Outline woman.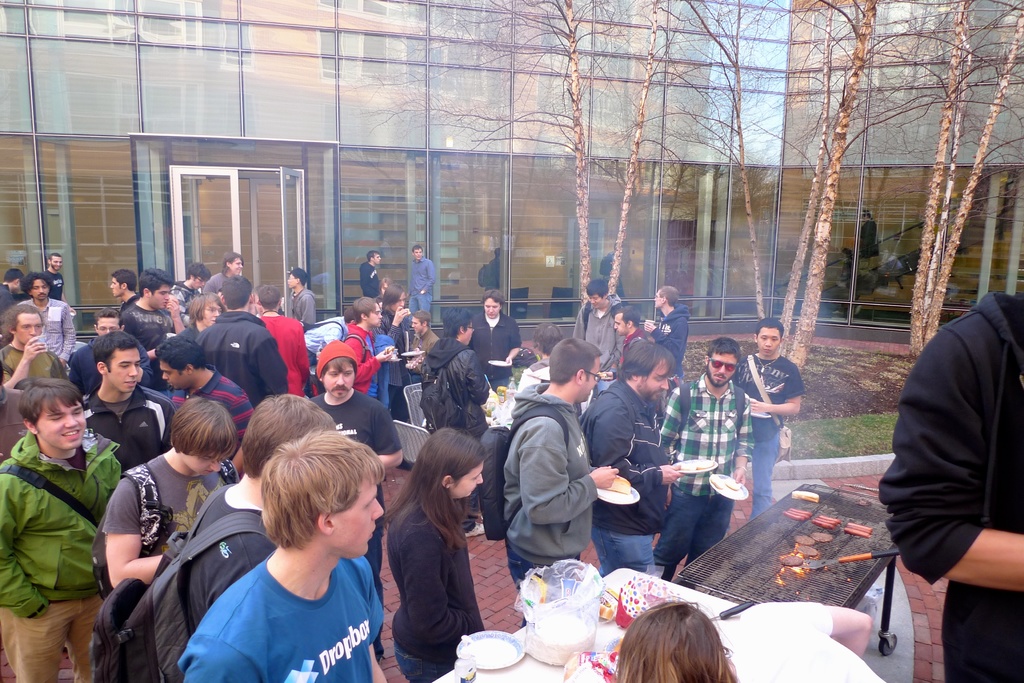
Outline: select_region(380, 426, 495, 679).
